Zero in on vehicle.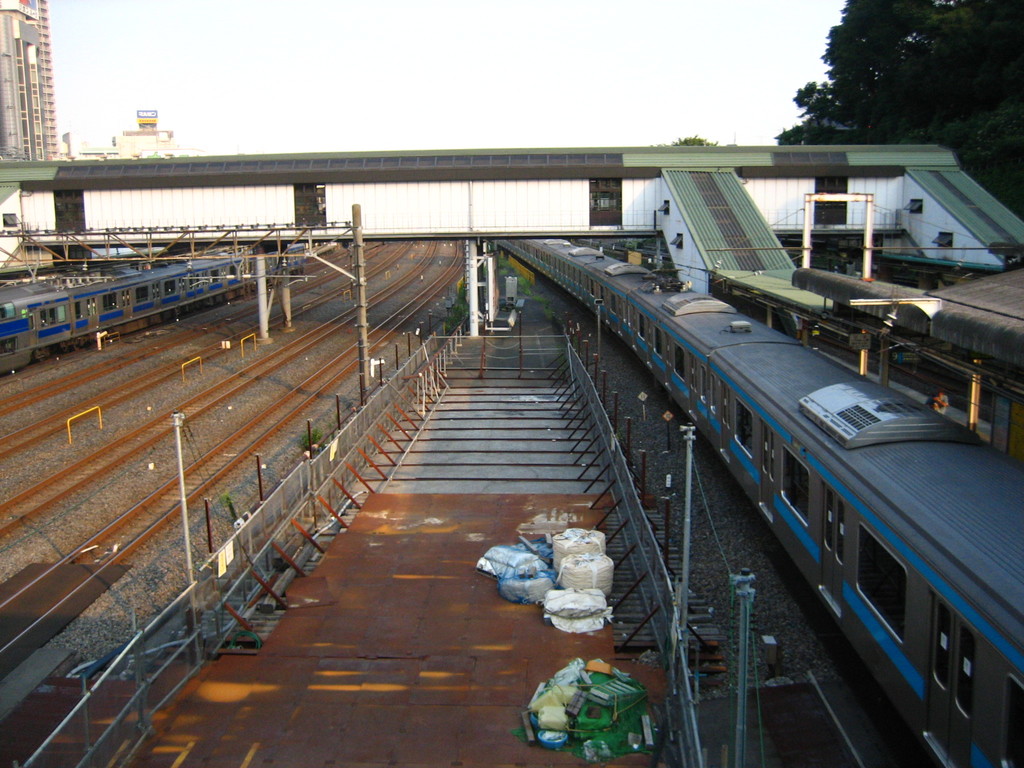
Zeroed in: (0,235,304,374).
